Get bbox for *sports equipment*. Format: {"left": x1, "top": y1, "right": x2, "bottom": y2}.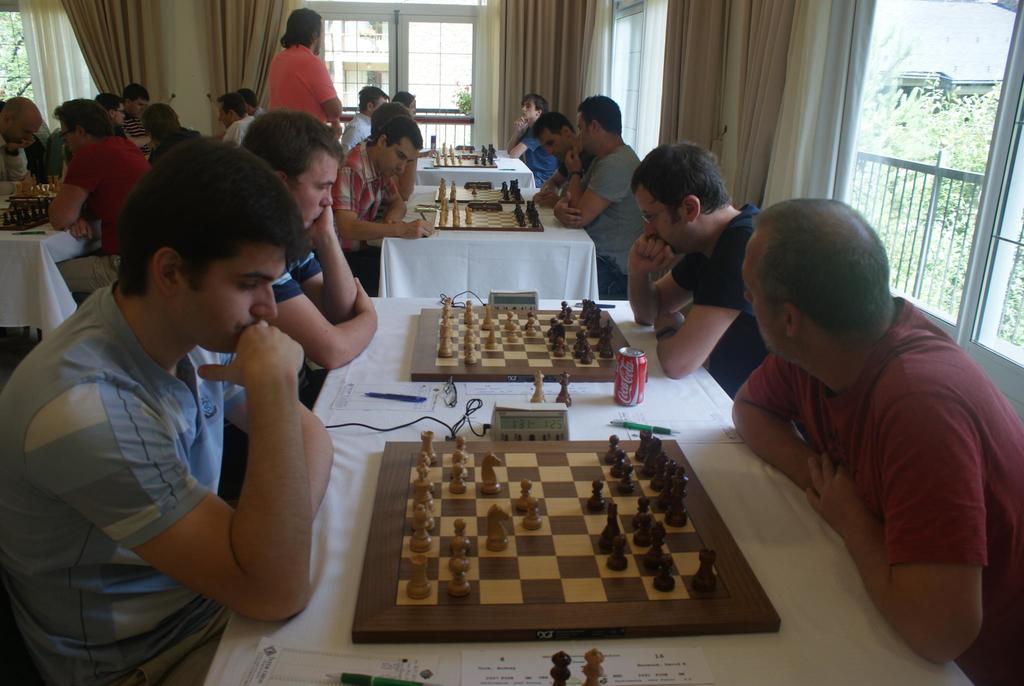
{"left": 556, "top": 372, "right": 572, "bottom": 406}.
